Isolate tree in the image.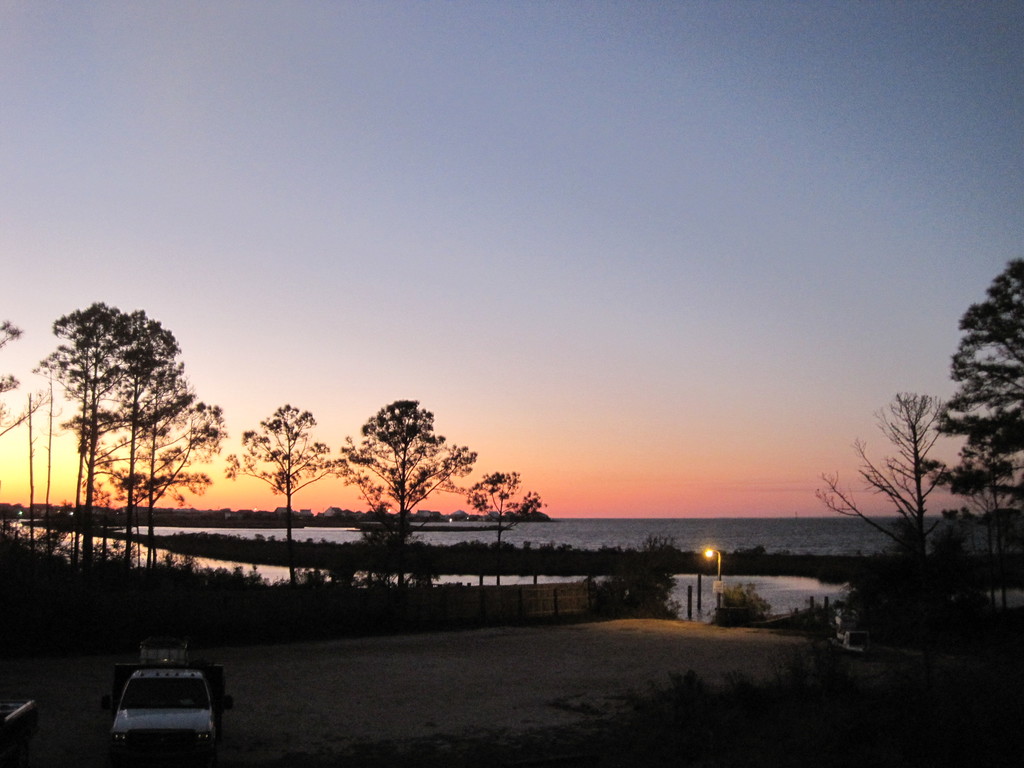
Isolated region: [left=0, top=316, right=51, bottom=458].
